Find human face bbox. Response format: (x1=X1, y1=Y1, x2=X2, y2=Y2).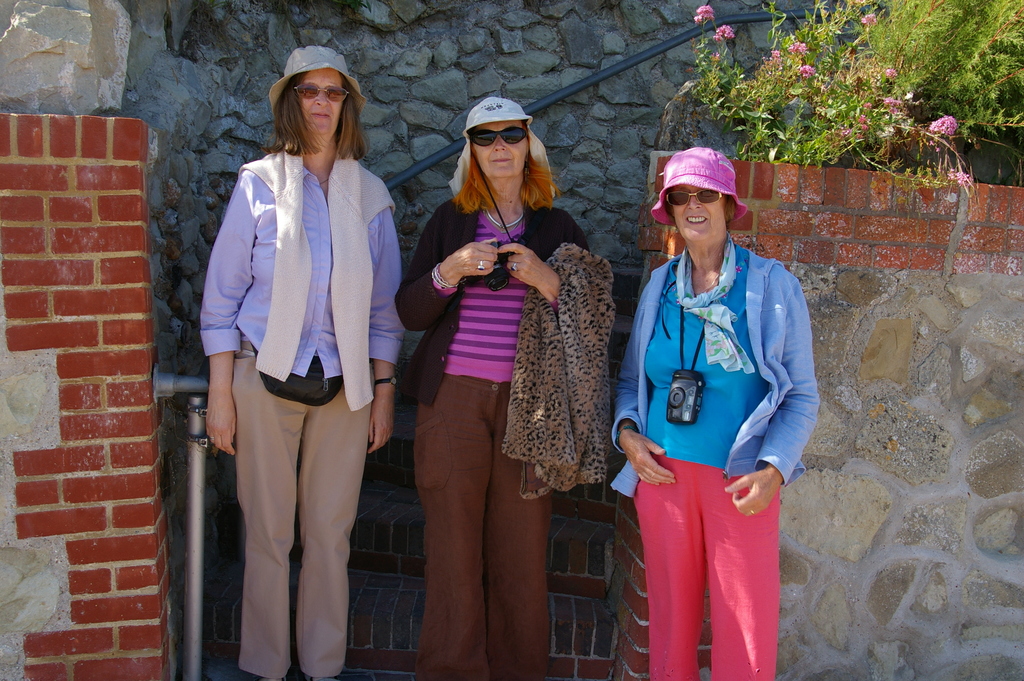
(x1=478, y1=117, x2=528, y2=180).
